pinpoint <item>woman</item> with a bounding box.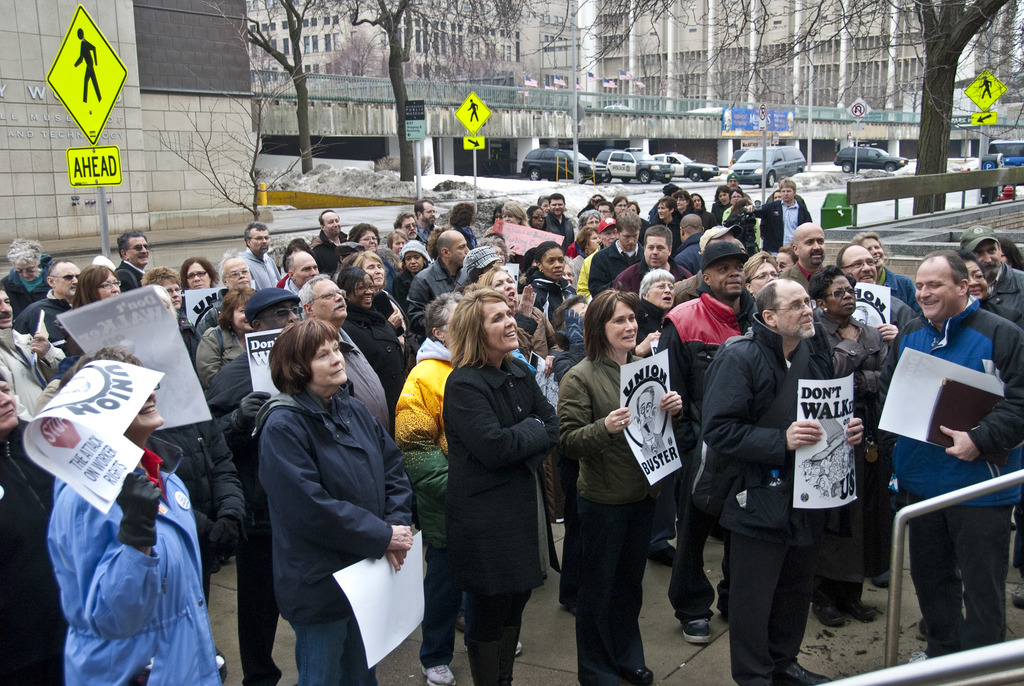
crop(813, 263, 886, 625).
